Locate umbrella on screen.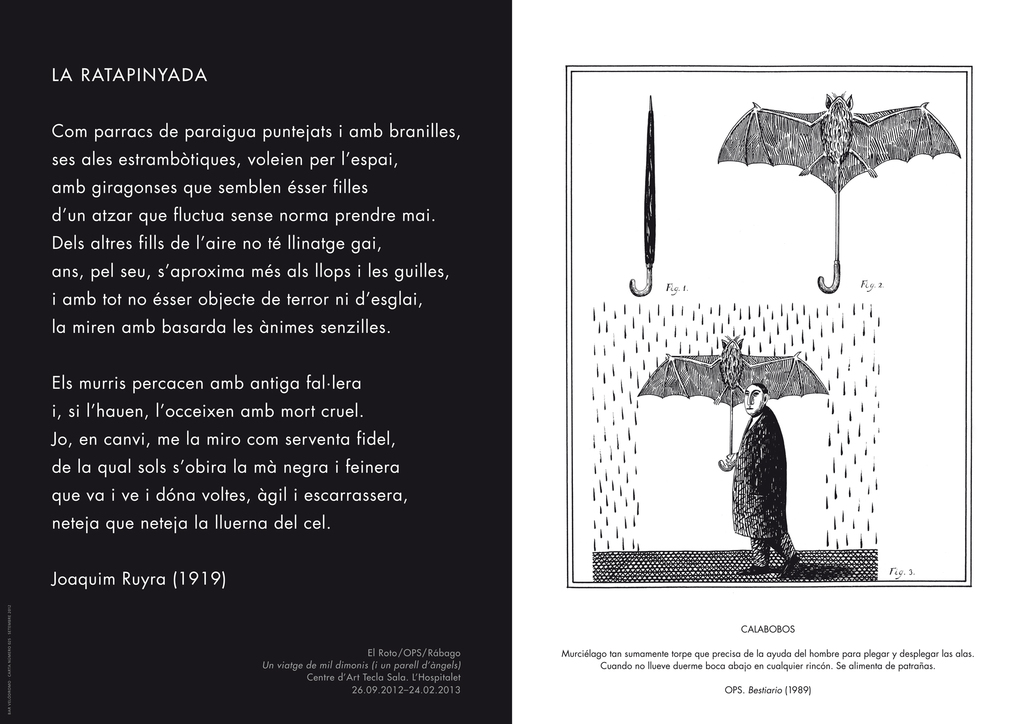
On screen at bbox=[638, 336, 828, 470].
